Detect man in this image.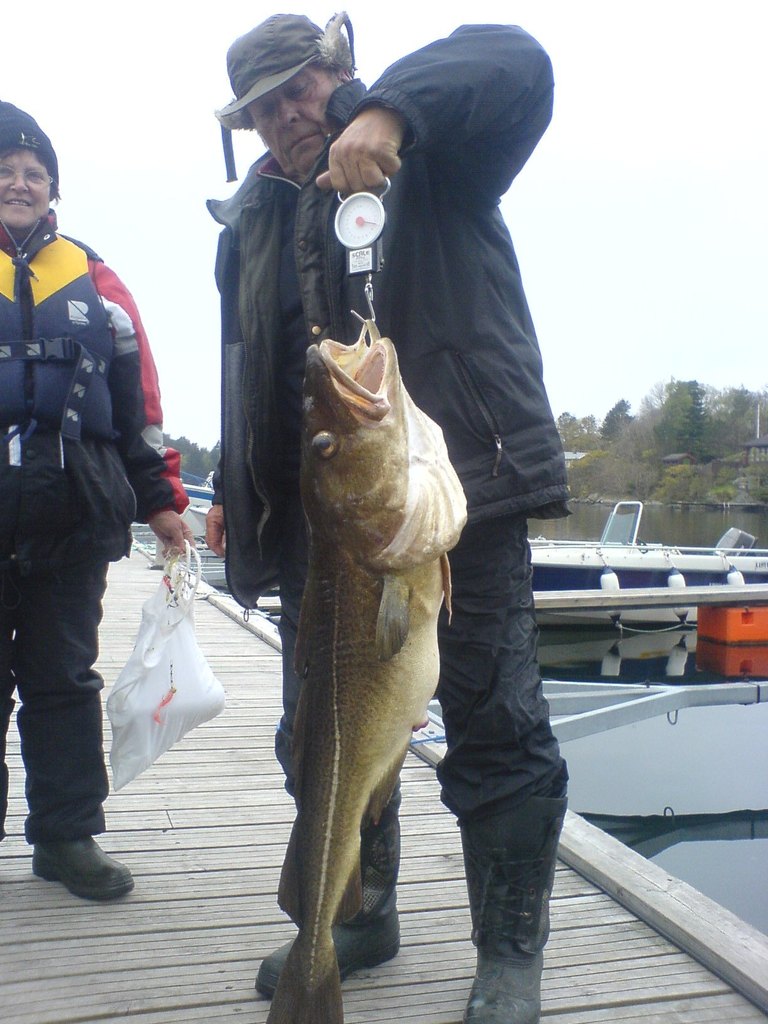
Detection: 202, 44, 515, 1014.
